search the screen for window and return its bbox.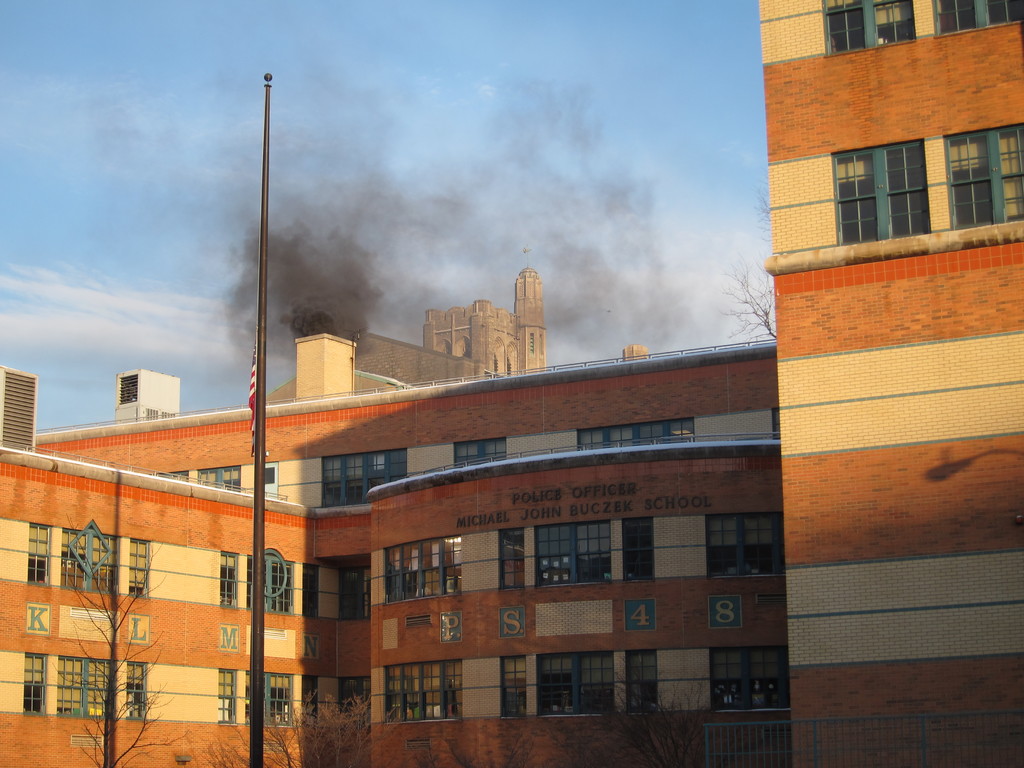
Found: (826,0,916,59).
